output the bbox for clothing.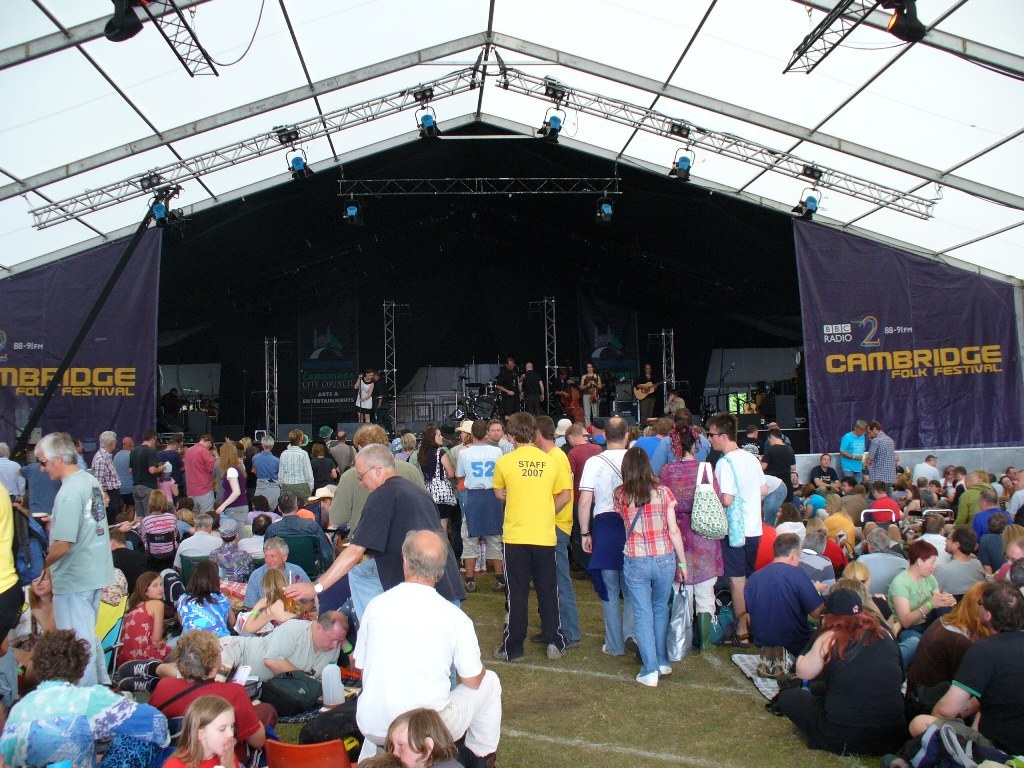
box(354, 379, 376, 411).
